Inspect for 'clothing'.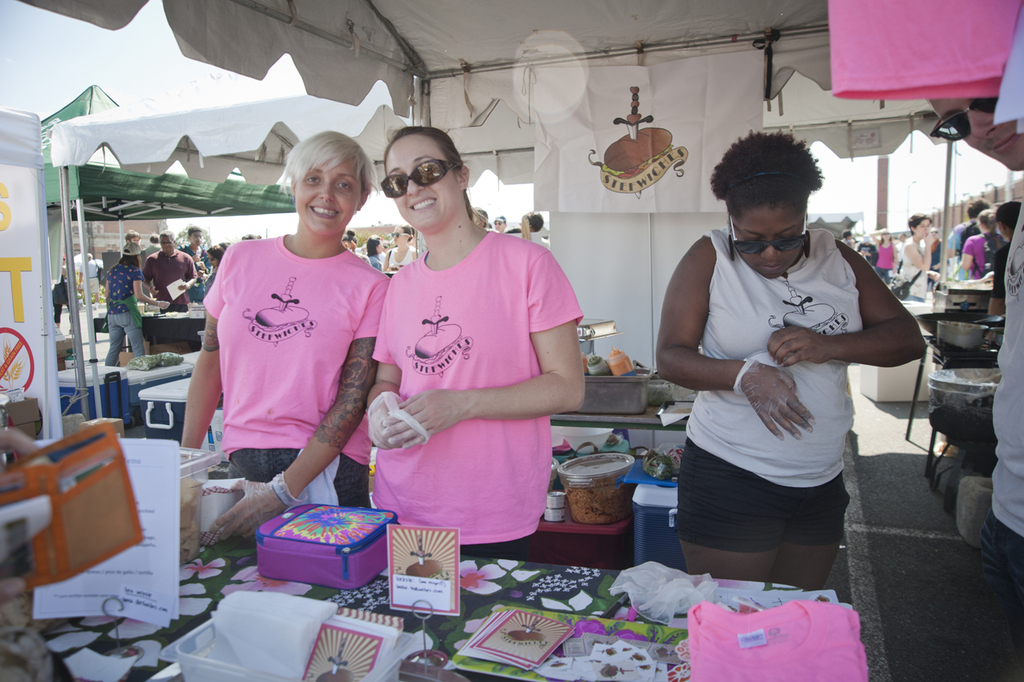
Inspection: box=[101, 255, 150, 365].
